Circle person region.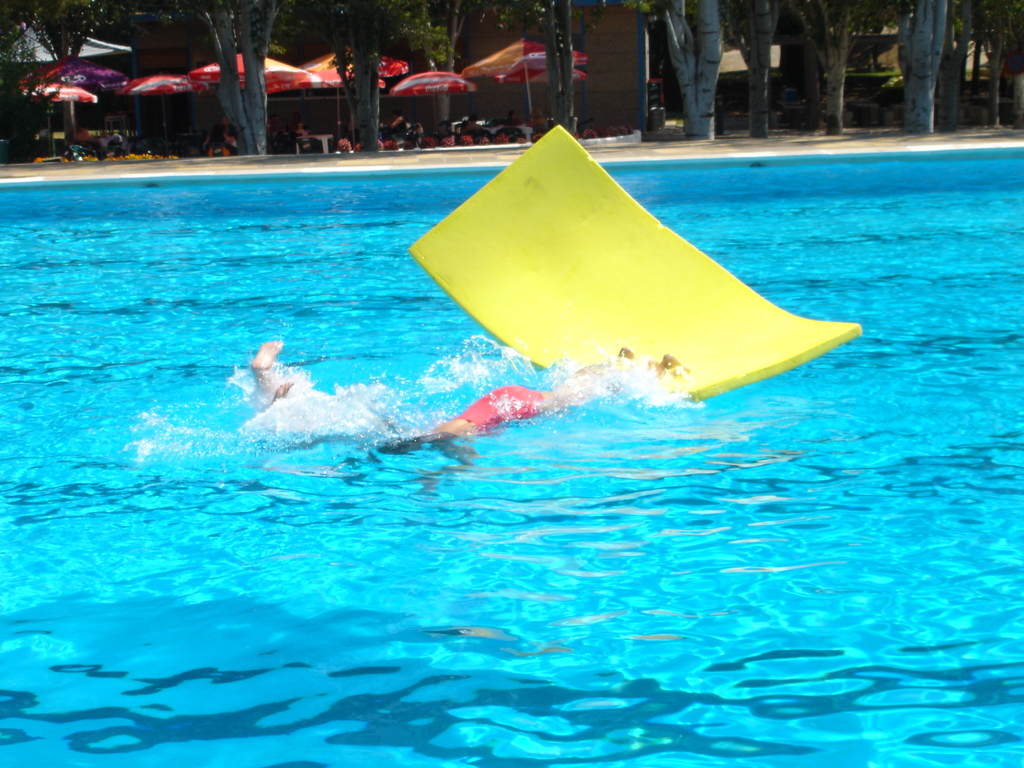
Region: x1=250, y1=340, x2=292, y2=409.
